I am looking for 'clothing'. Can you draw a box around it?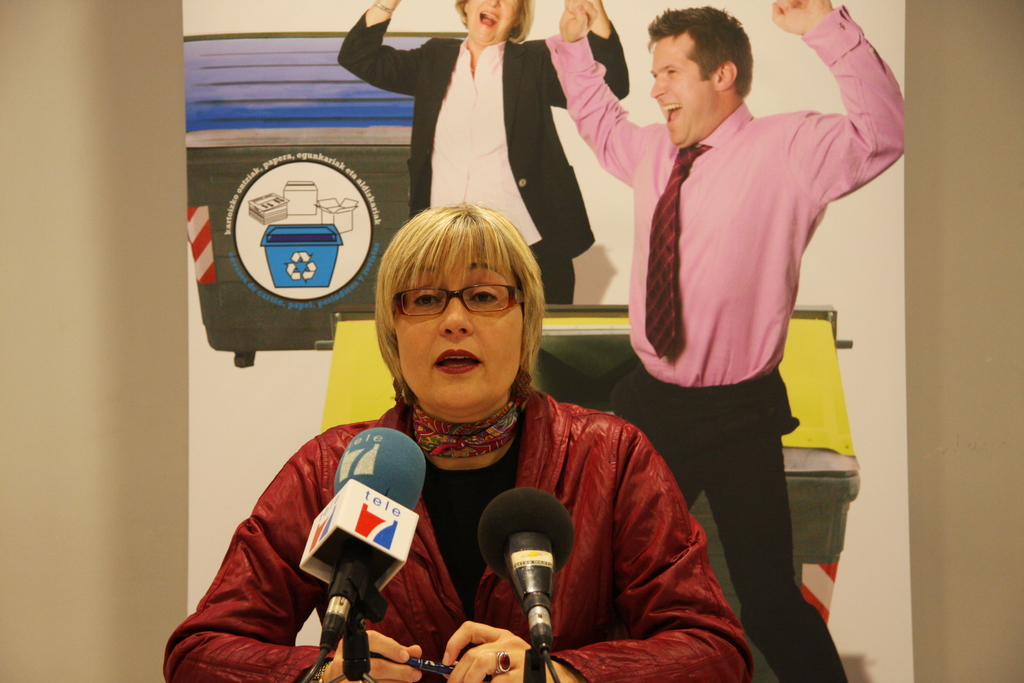
Sure, the bounding box is region(335, 5, 635, 309).
